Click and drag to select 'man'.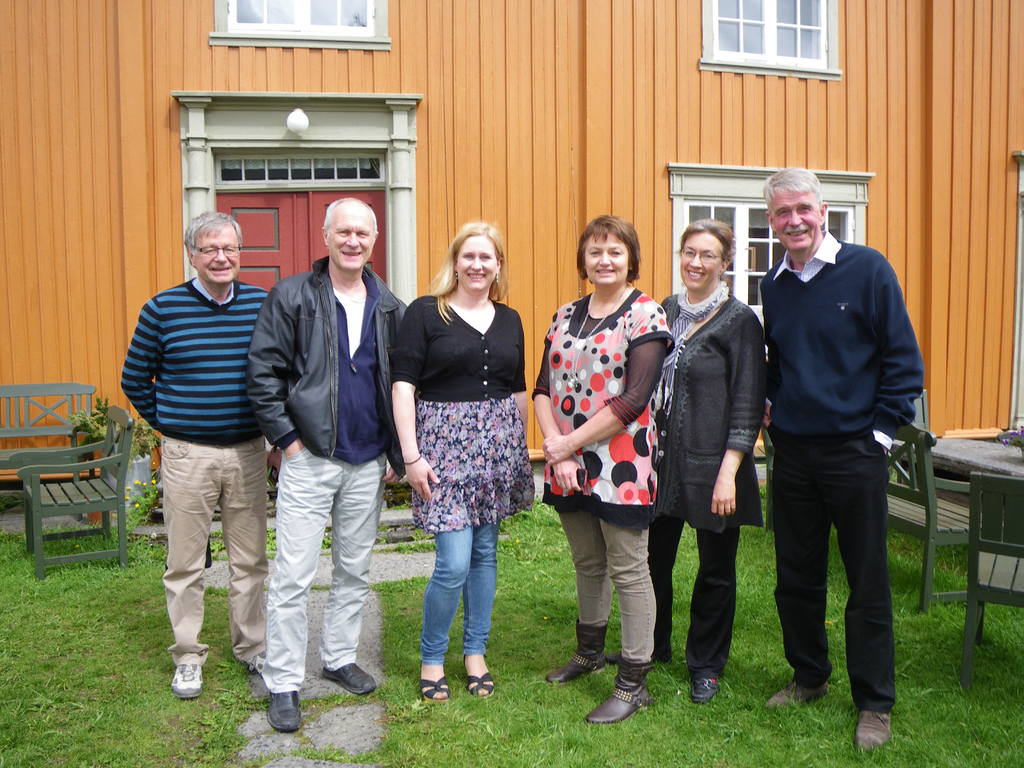
Selection: locate(244, 196, 415, 736).
